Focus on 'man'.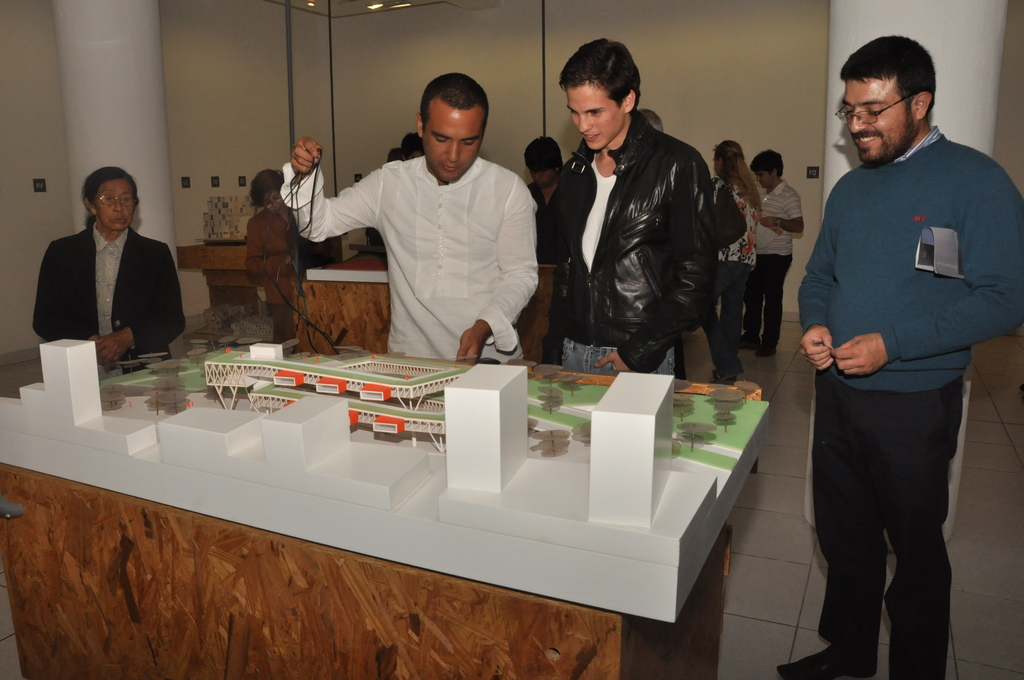
Focused at detection(396, 128, 428, 161).
